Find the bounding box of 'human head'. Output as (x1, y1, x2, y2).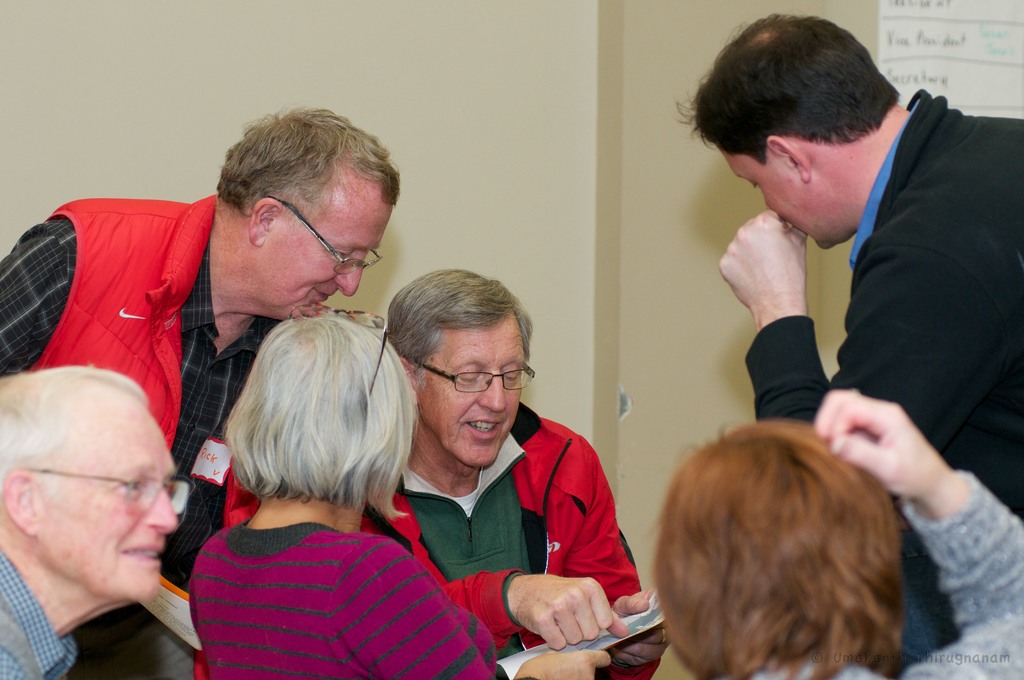
(386, 266, 534, 469).
